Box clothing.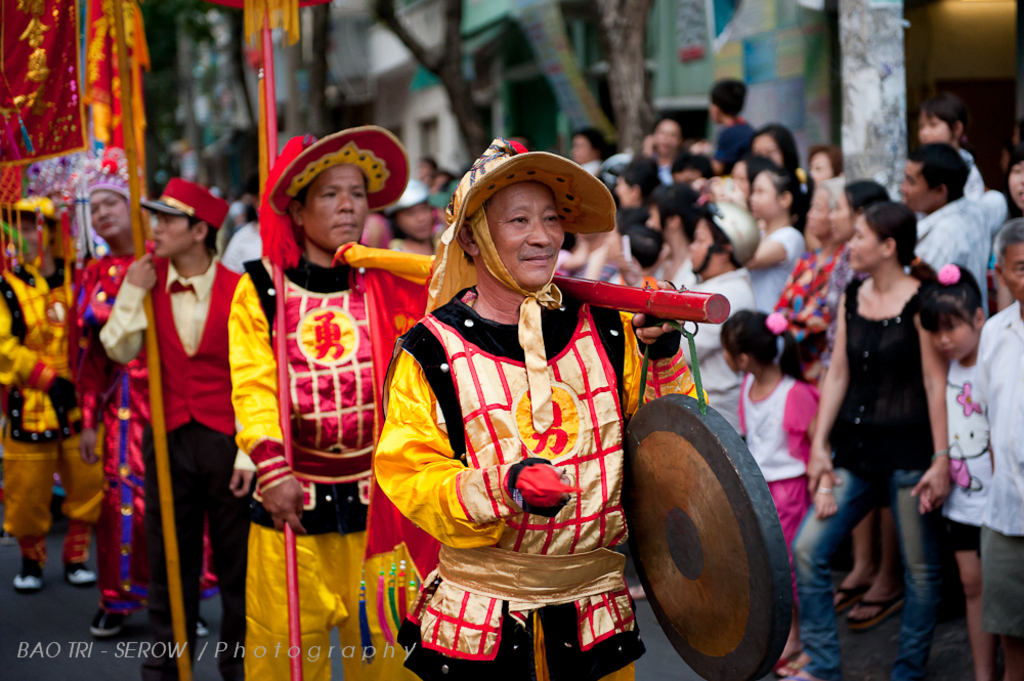
crop(222, 240, 425, 680).
